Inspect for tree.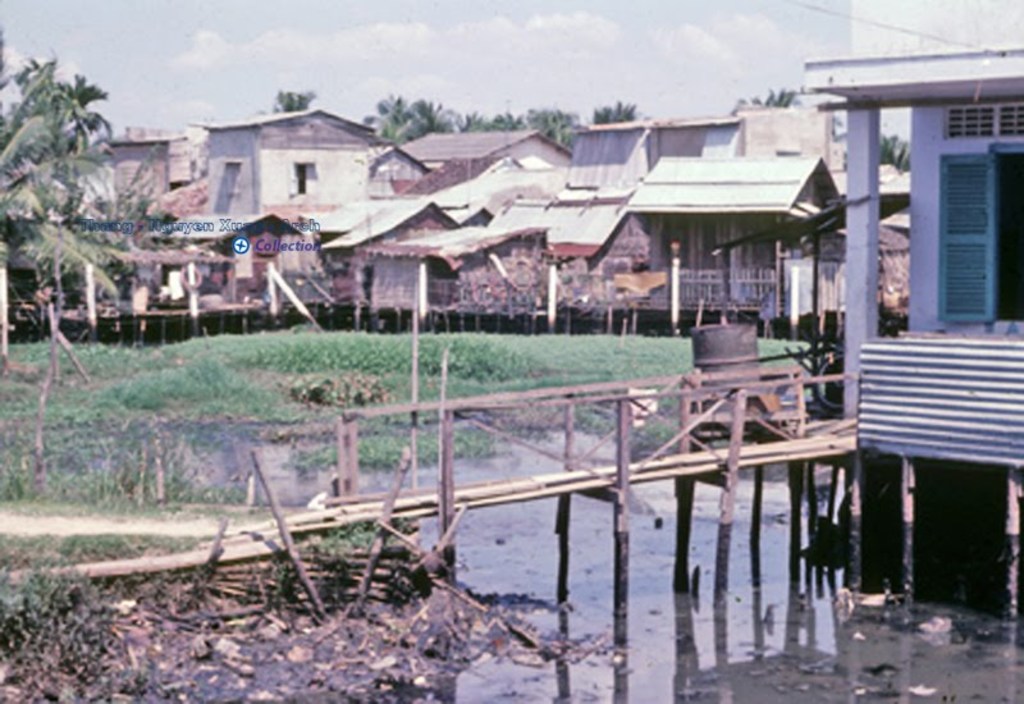
Inspection: region(733, 86, 794, 113).
